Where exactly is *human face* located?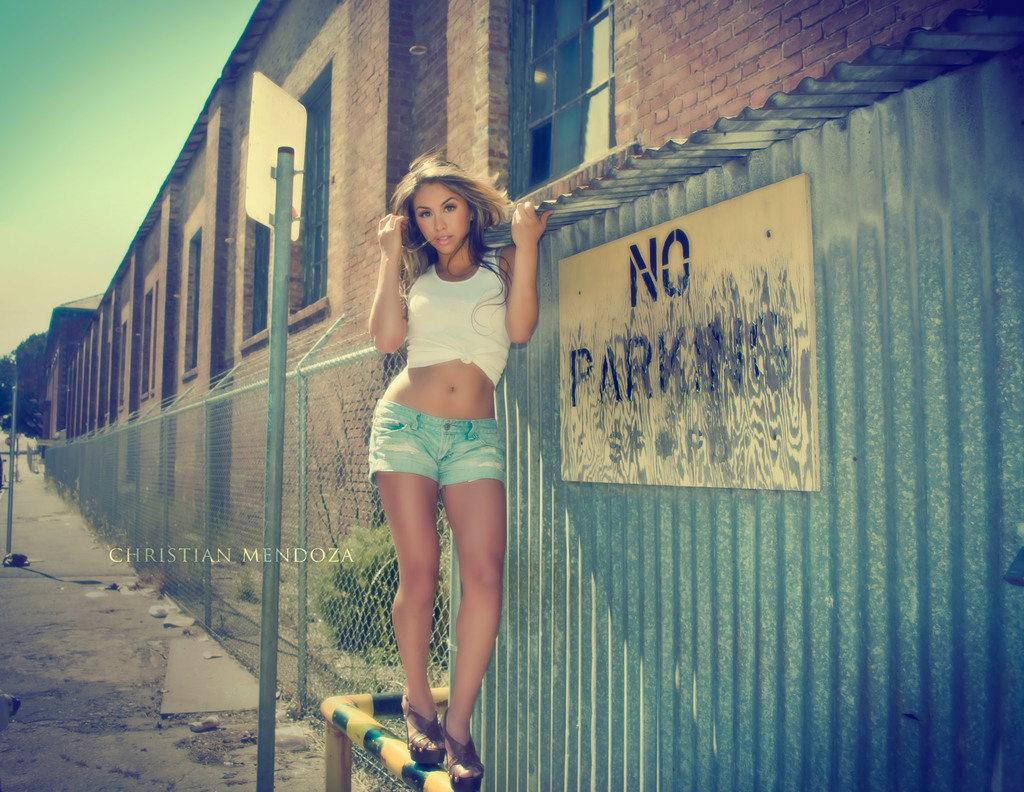
Its bounding box is bbox=[412, 182, 471, 254].
